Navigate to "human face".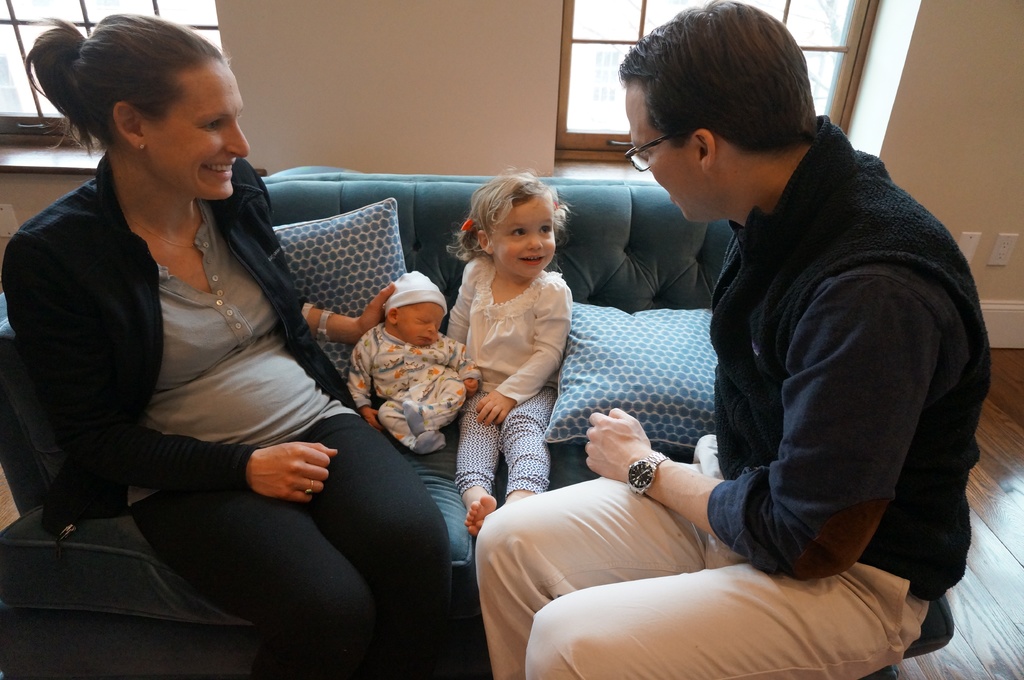
Navigation target: 399, 299, 442, 347.
